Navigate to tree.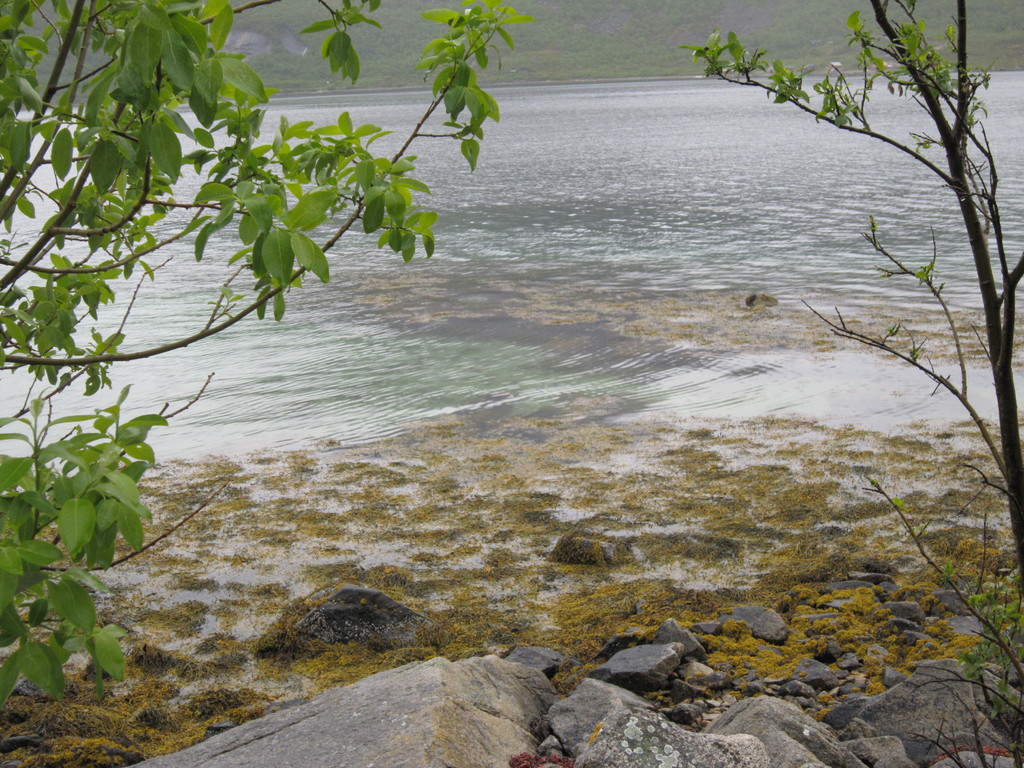
Navigation target: (0, 0, 520, 707).
